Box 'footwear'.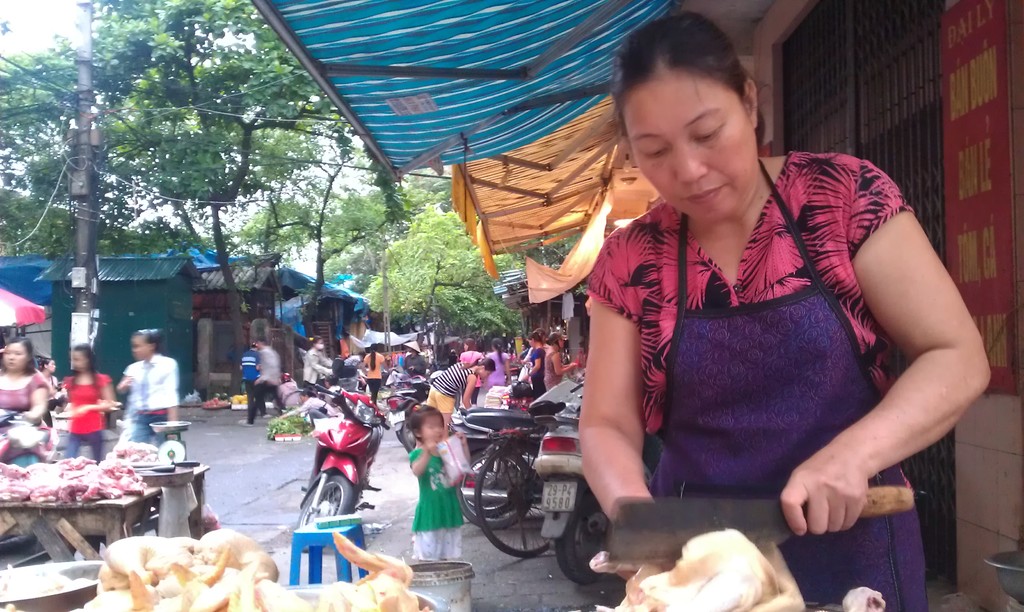
[262,410,270,419].
